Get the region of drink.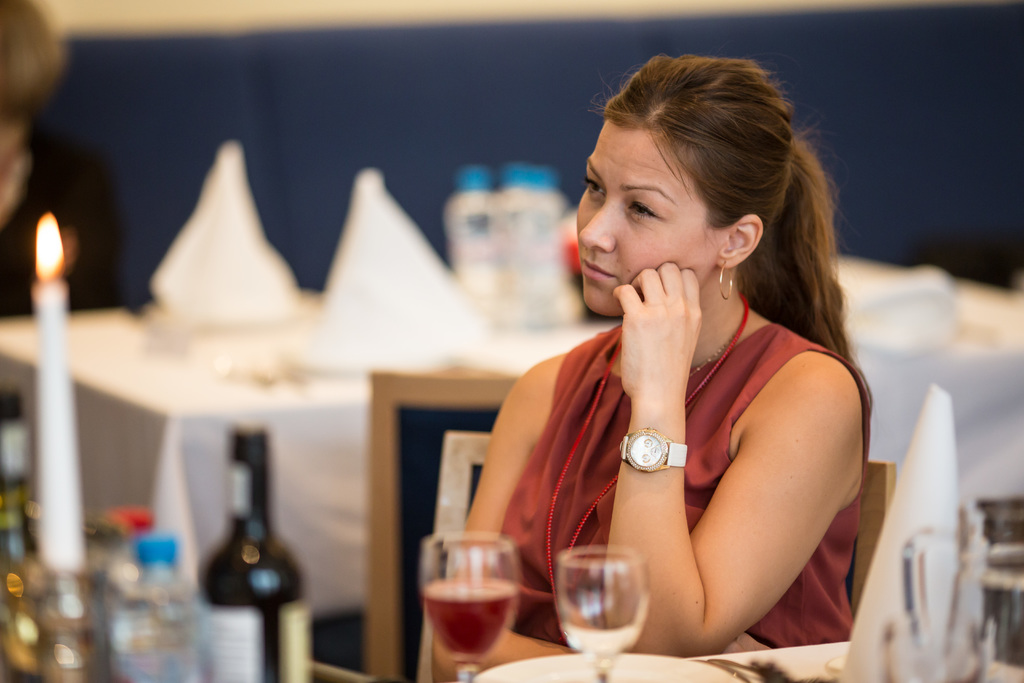
rect(561, 604, 646, 664).
